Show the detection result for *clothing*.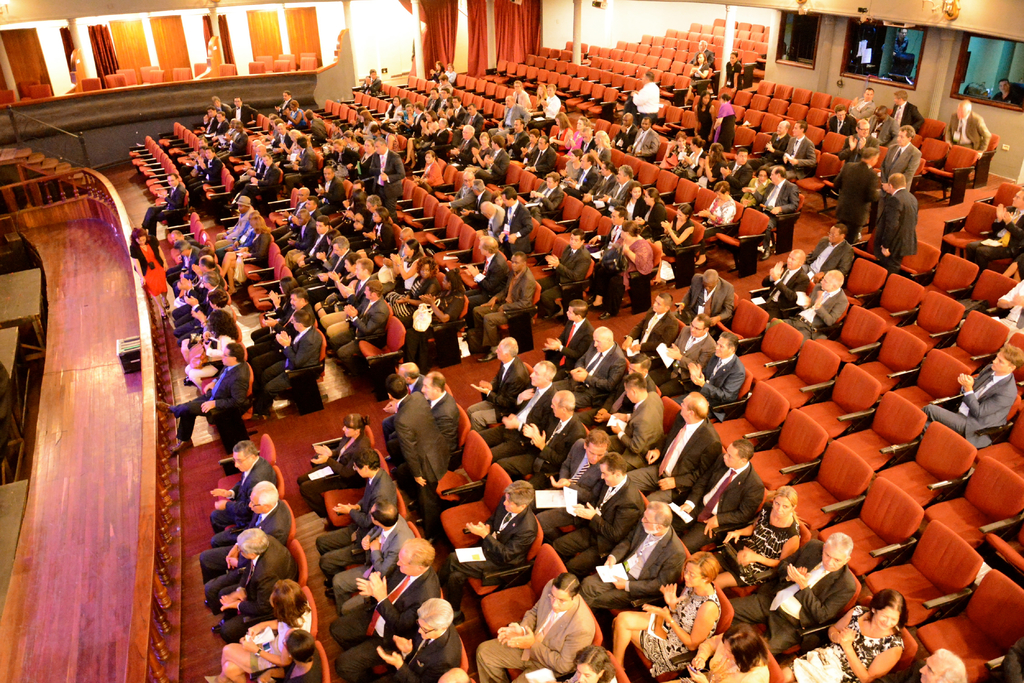
<region>892, 99, 925, 133</region>.
